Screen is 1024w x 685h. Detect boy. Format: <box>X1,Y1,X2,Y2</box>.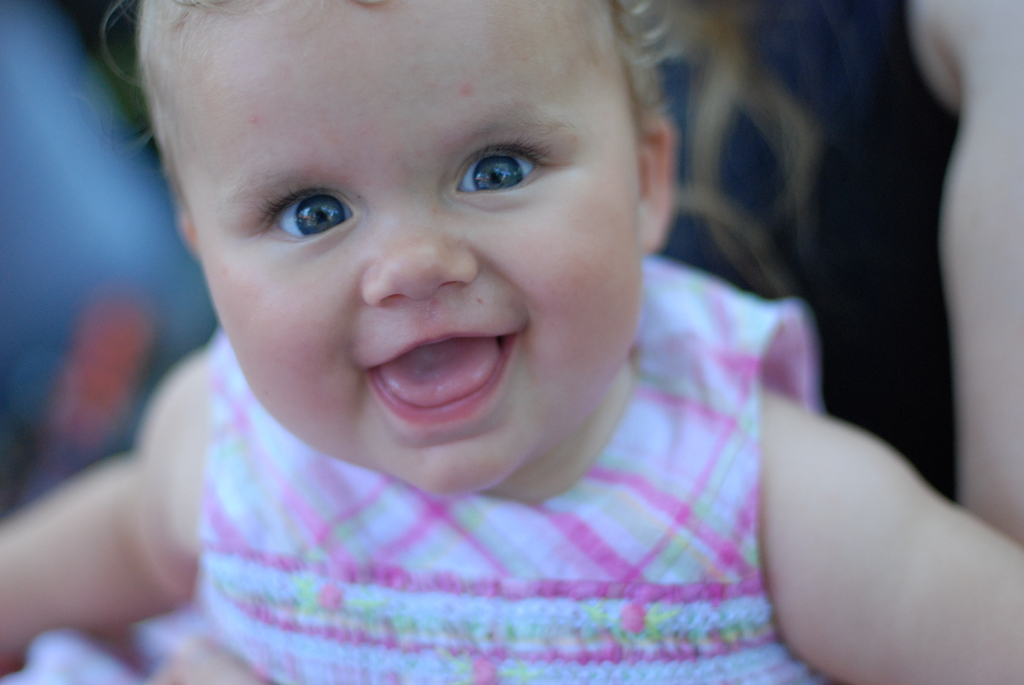
<box>0,0,1023,684</box>.
